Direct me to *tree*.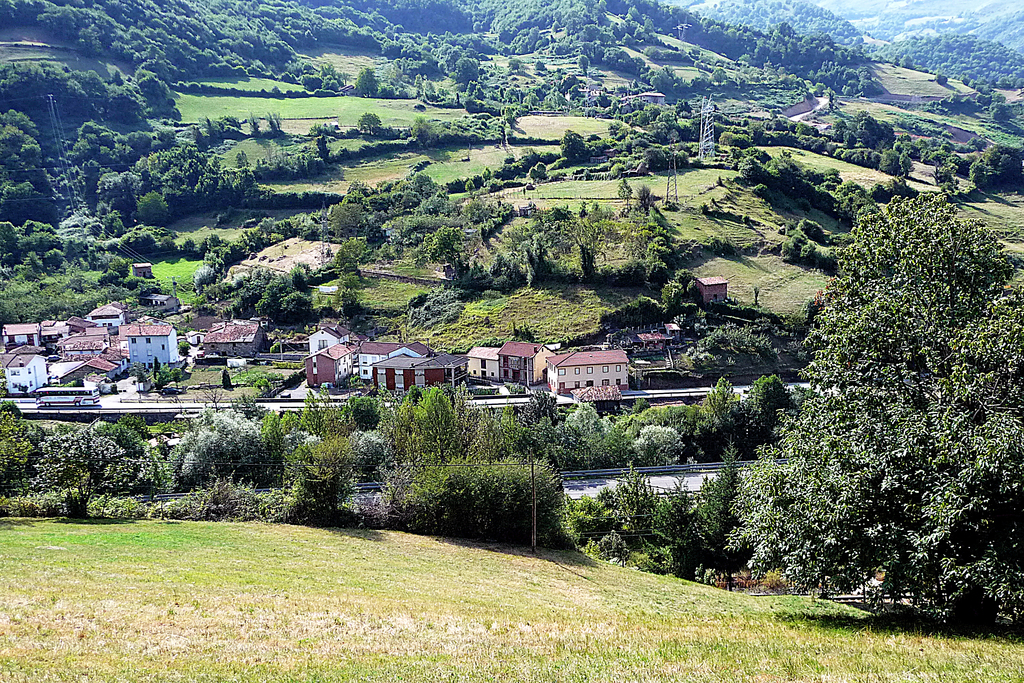
Direction: detection(22, 183, 59, 228).
